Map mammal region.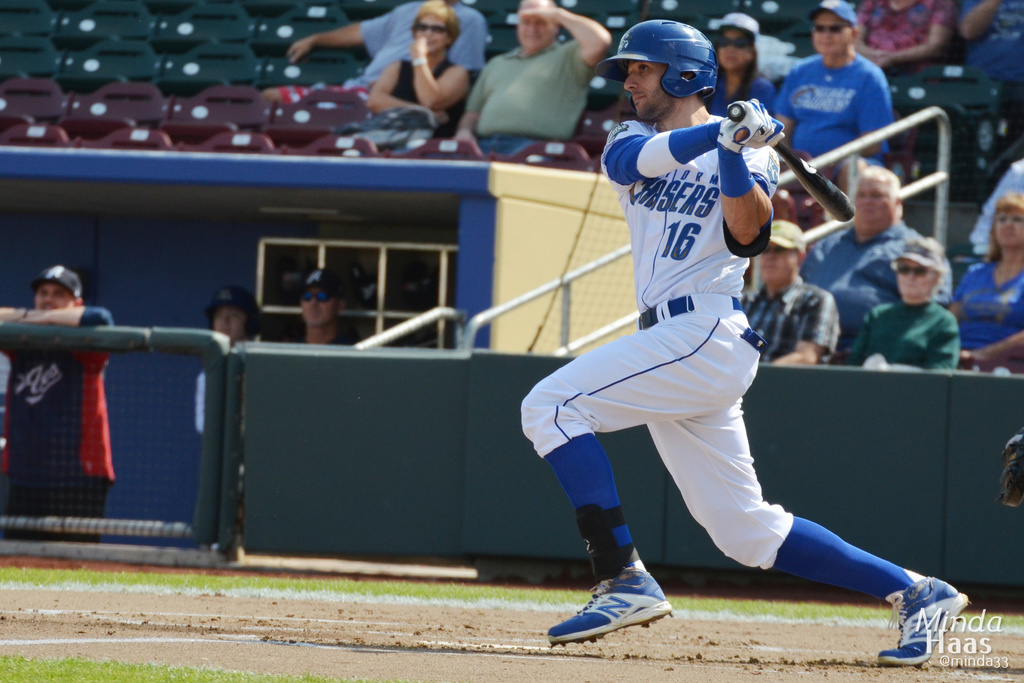
Mapped to [195,284,260,531].
